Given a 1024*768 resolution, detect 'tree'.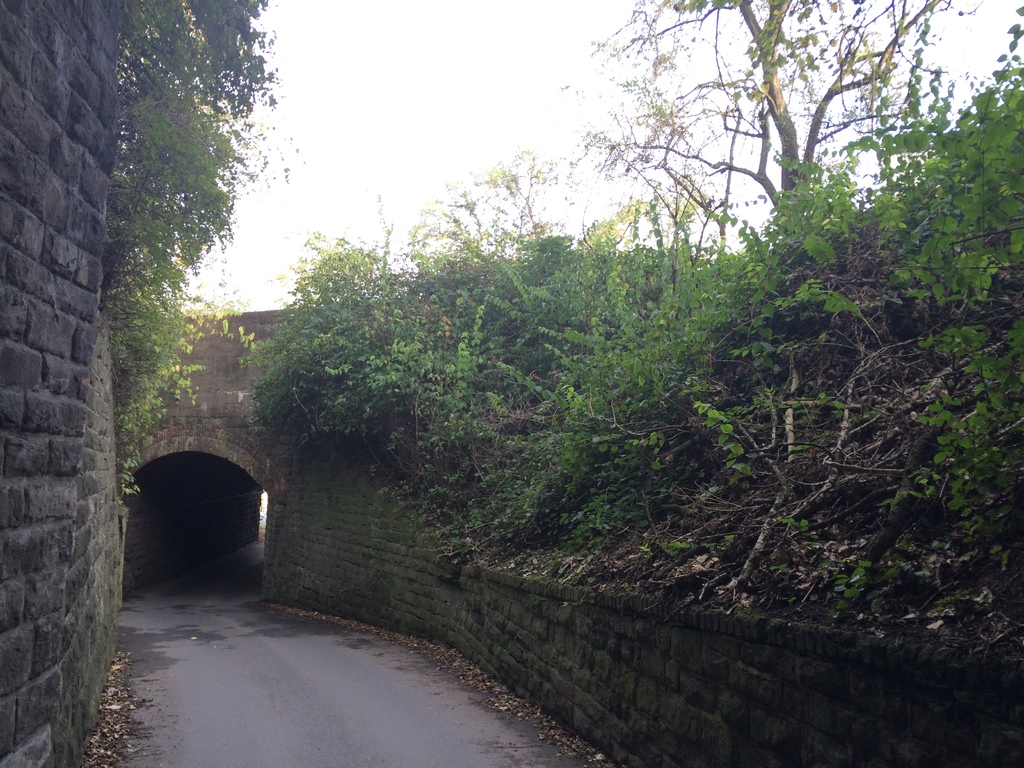
(left=69, top=8, right=290, bottom=496).
